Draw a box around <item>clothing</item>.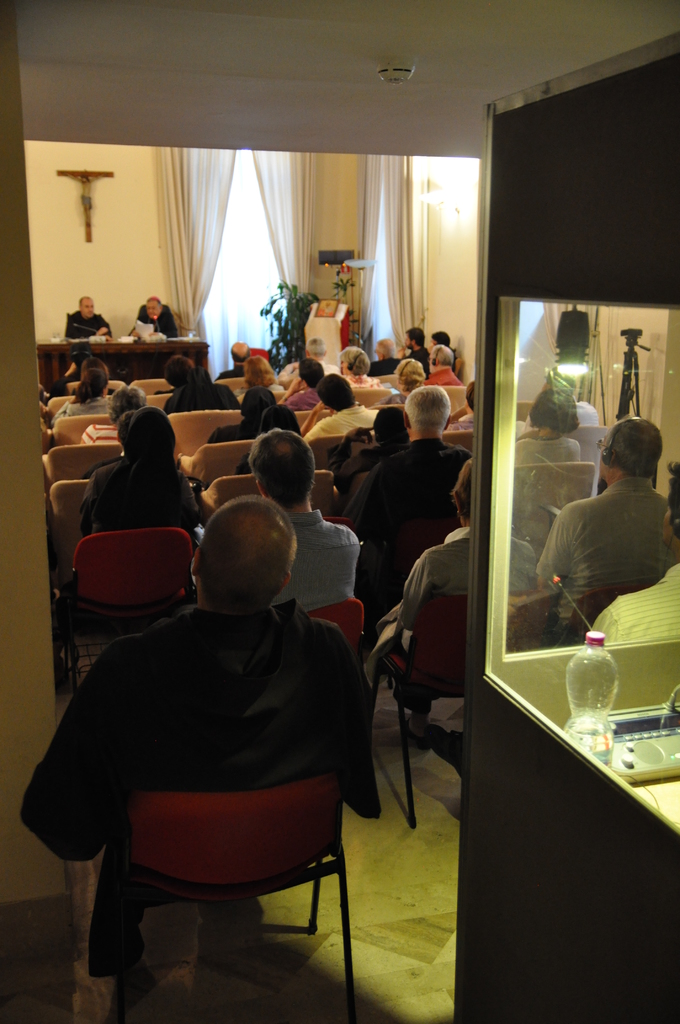
crop(67, 304, 104, 342).
